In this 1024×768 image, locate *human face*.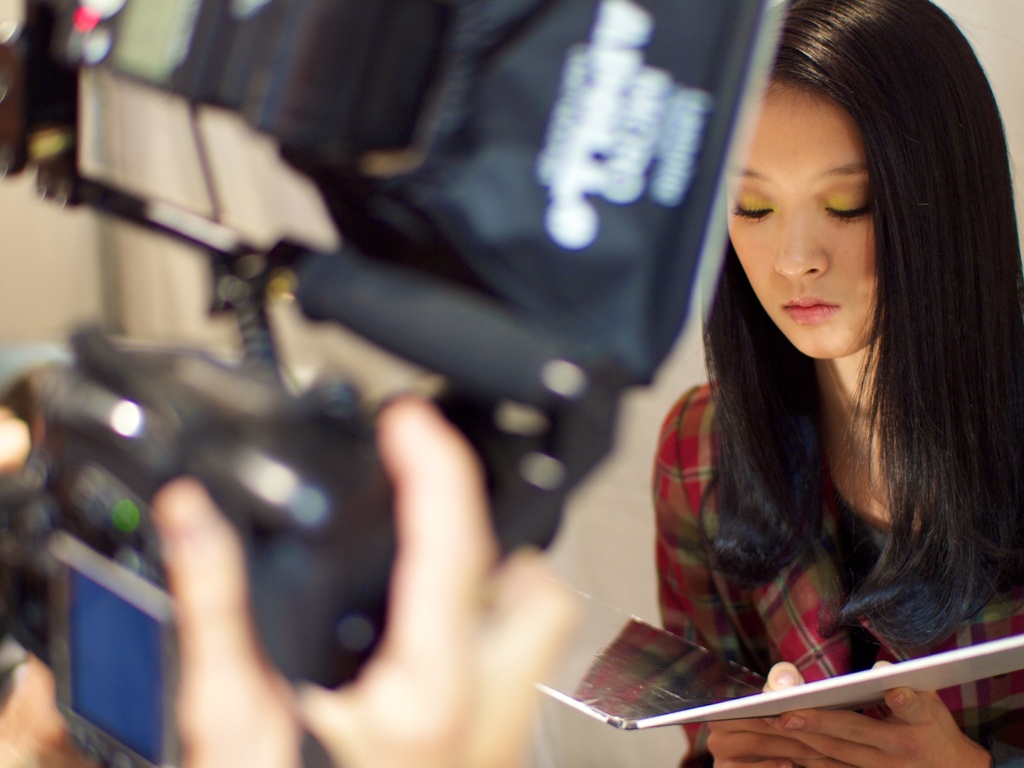
Bounding box: region(720, 79, 890, 367).
